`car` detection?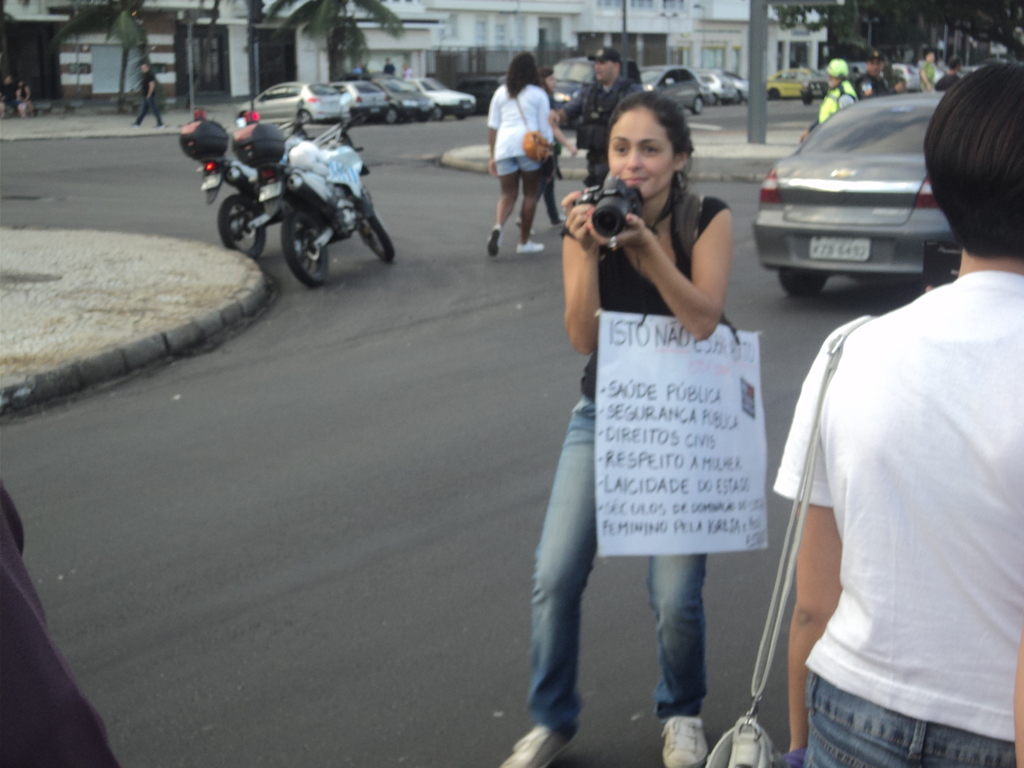
bbox=(726, 71, 752, 103)
